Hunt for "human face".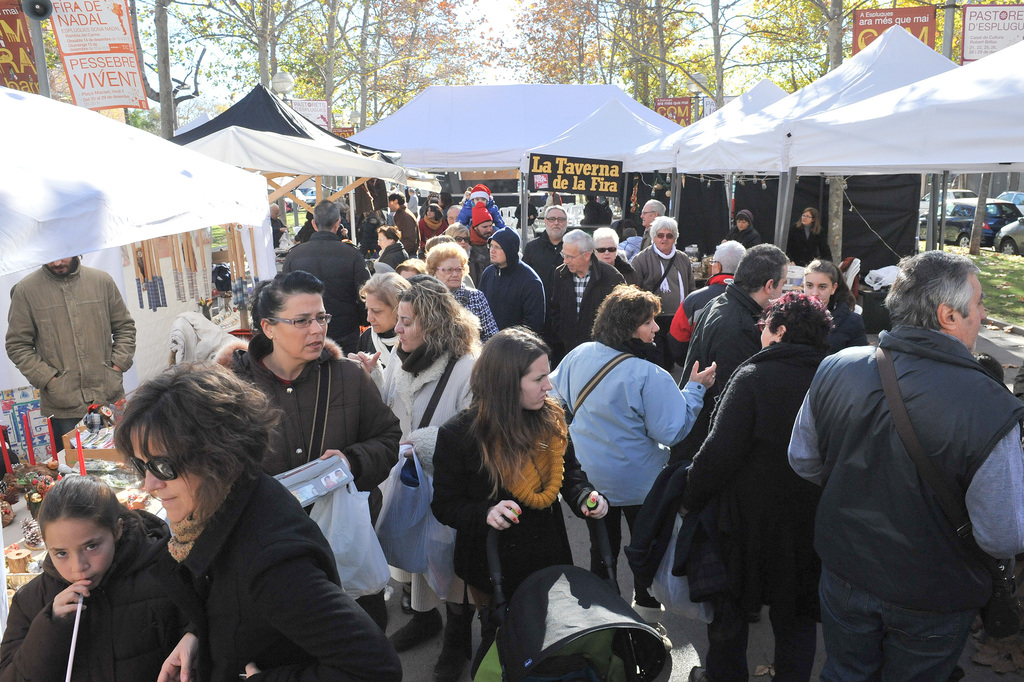
Hunted down at rect(653, 226, 675, 251).
